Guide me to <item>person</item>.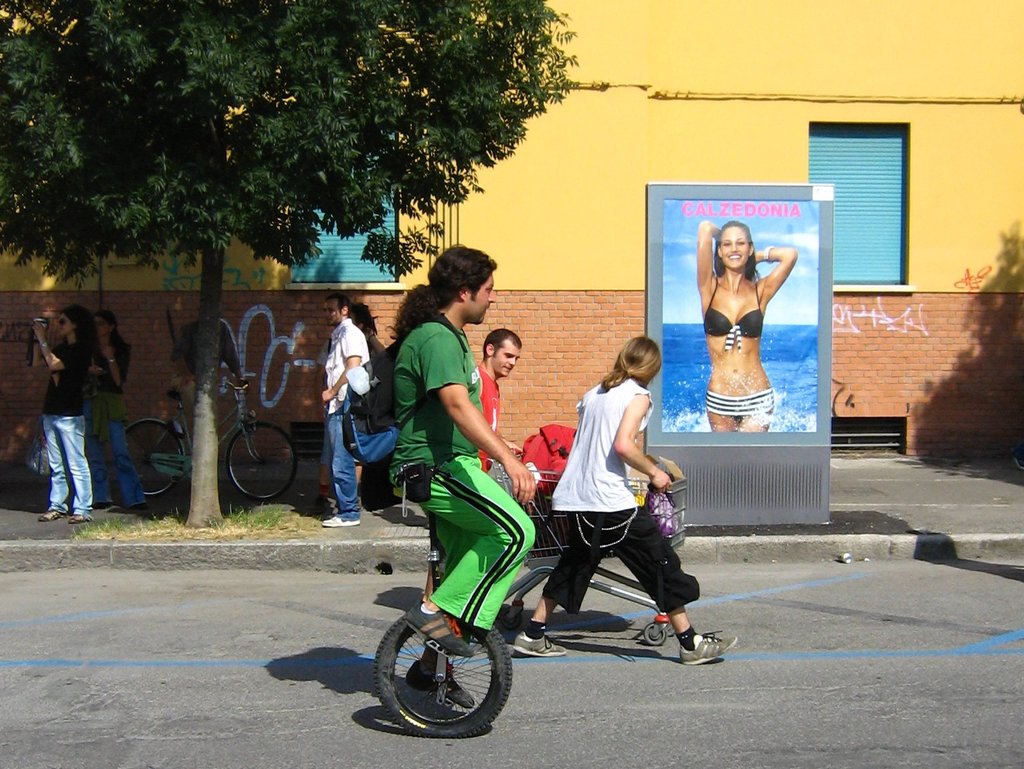
Guidance: box(385, 240, 537, 714).
